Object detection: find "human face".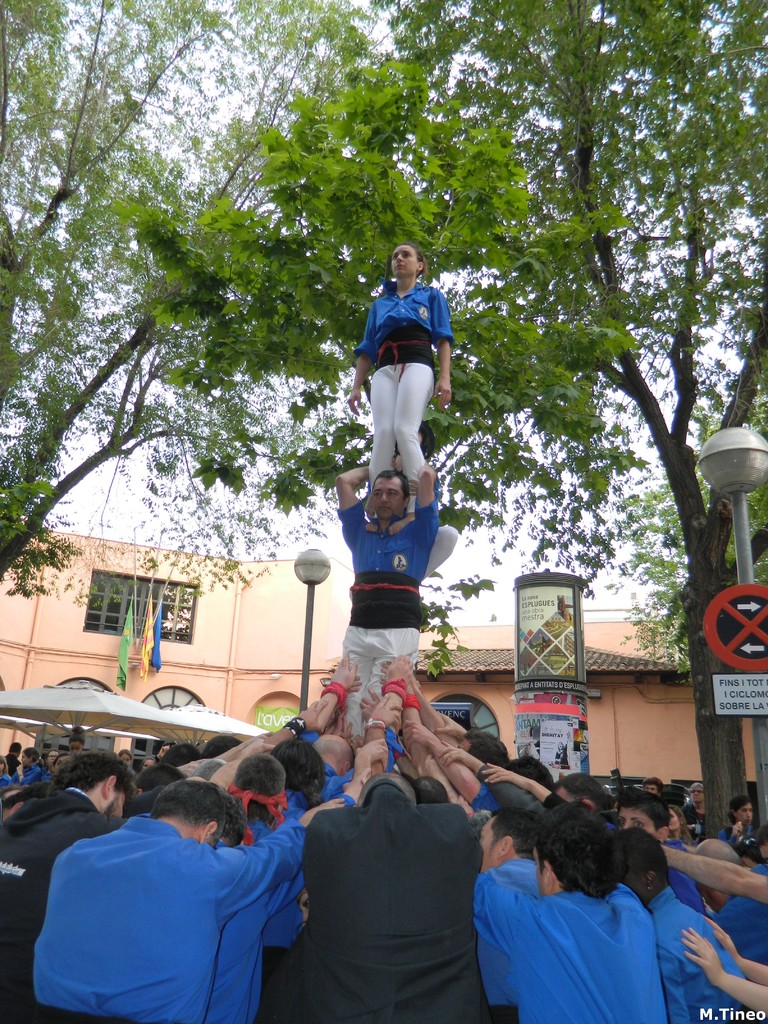
{"x1": 372, "y1": 478, "x2": 405, "y2": 520}.
